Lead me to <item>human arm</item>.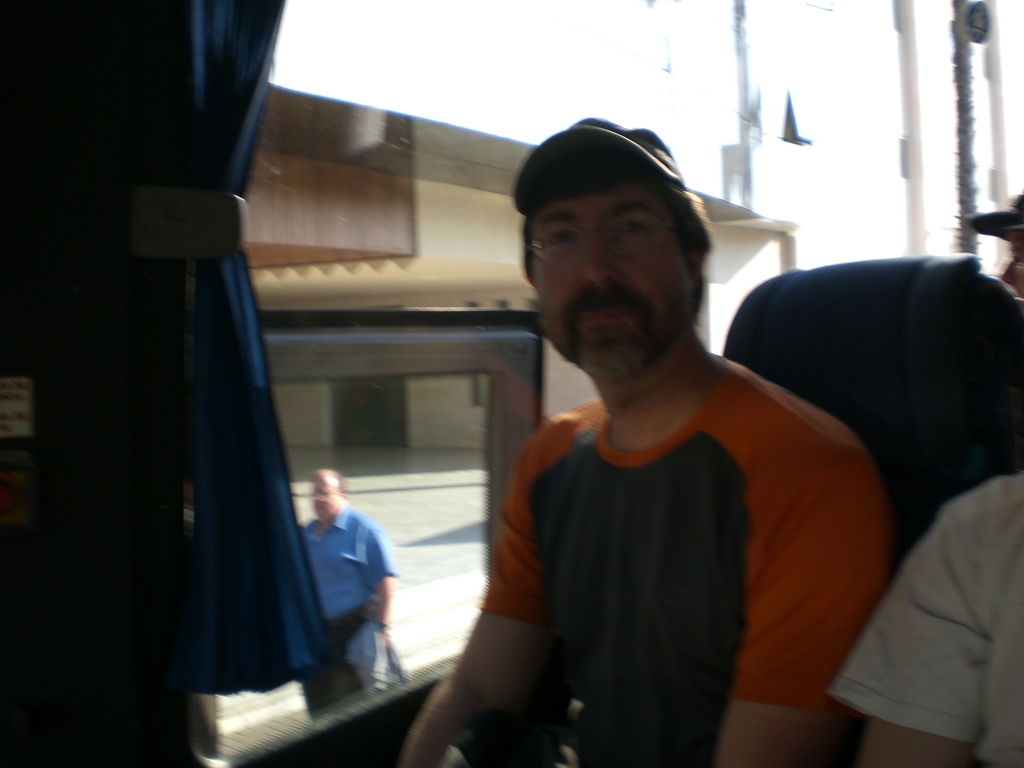
Lead to pyautogui.locateOnScreen(822, 478, 1013, 767).
